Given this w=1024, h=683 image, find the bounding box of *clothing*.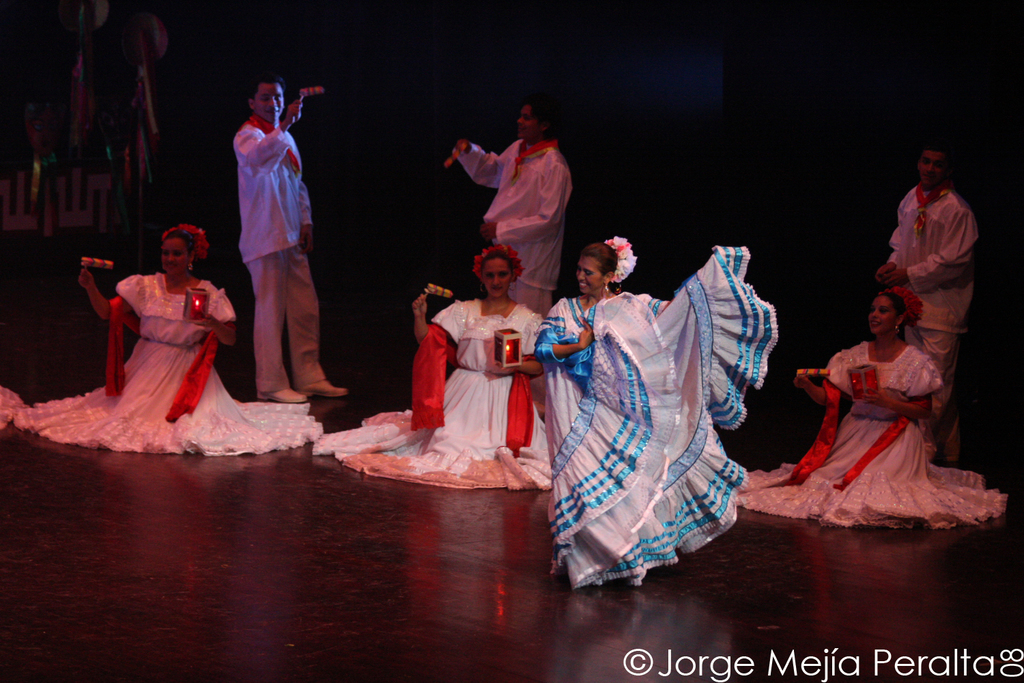
x1=229, y1=111, x2=328, y2=394.
